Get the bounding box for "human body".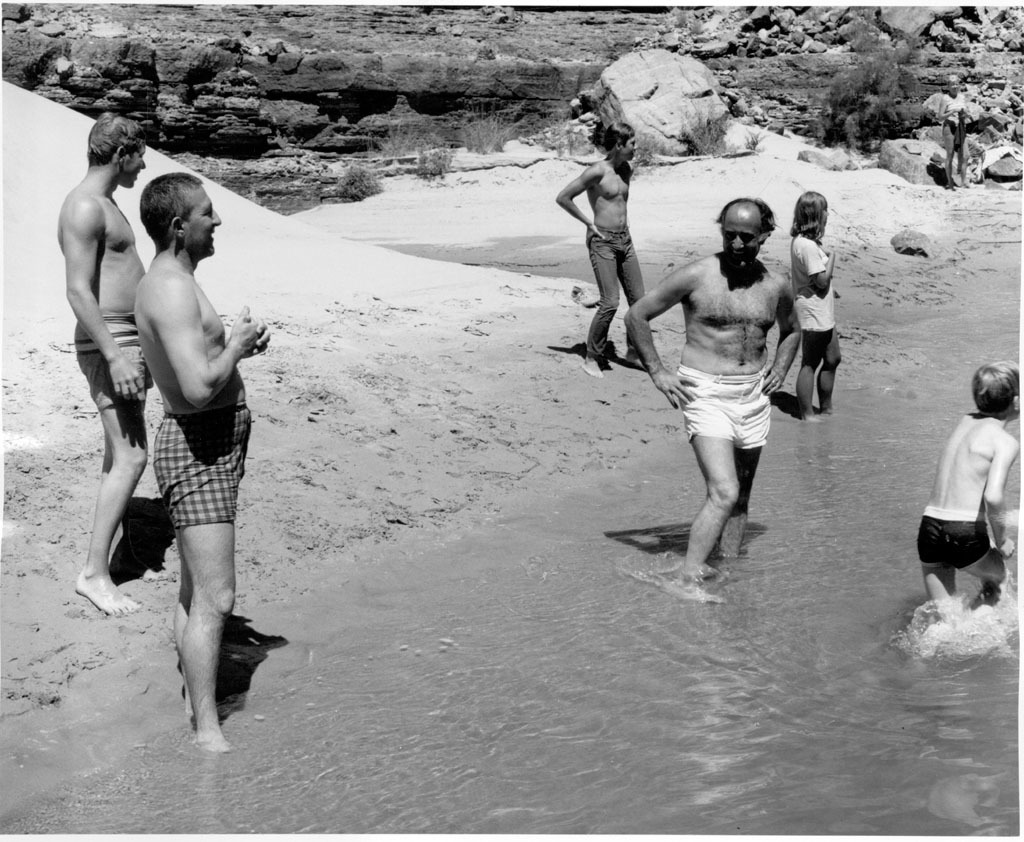
select_region(57, 175, 157, 617).
